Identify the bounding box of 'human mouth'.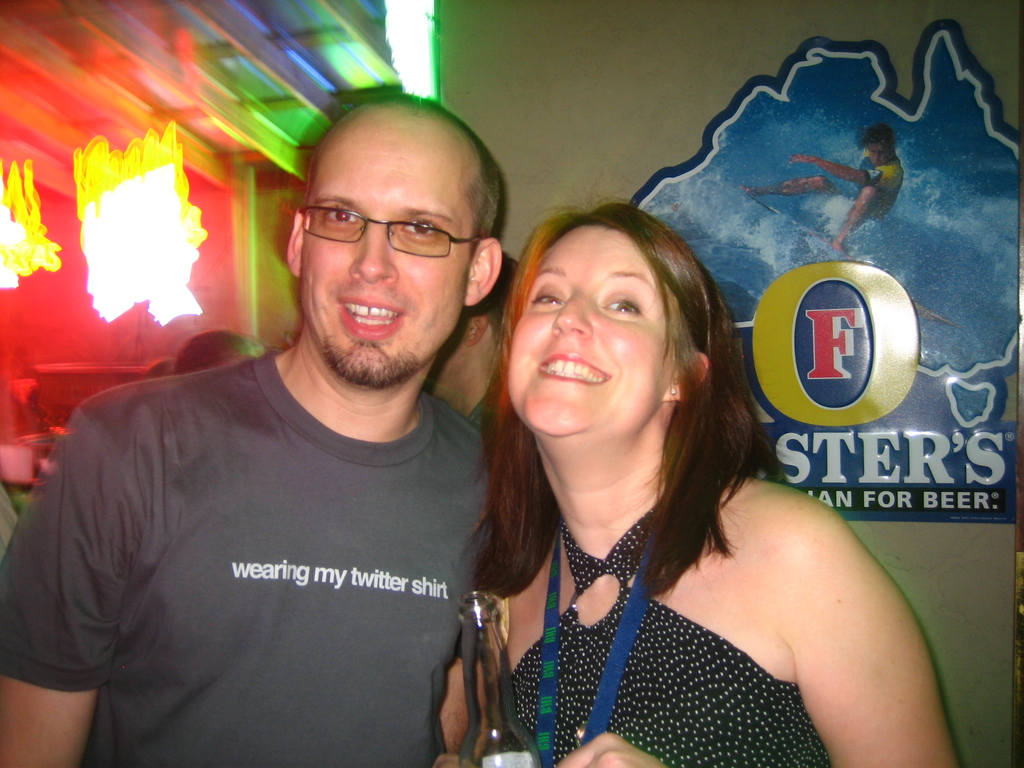
<region>335, 295, 403, 331</region>.
